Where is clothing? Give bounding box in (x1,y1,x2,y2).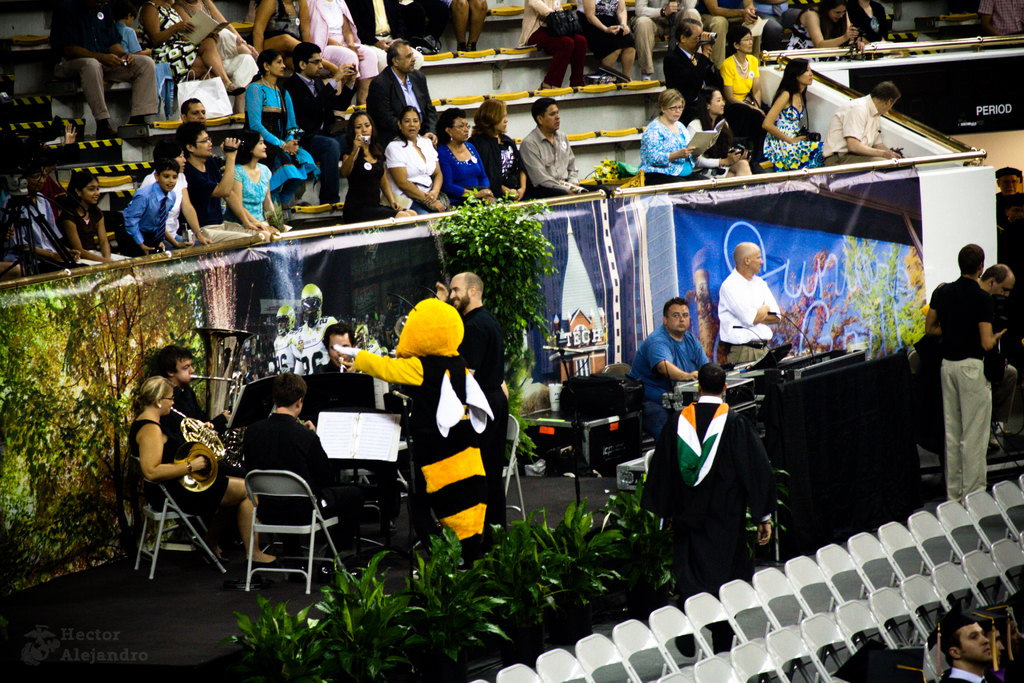
(701,0,765,66).
